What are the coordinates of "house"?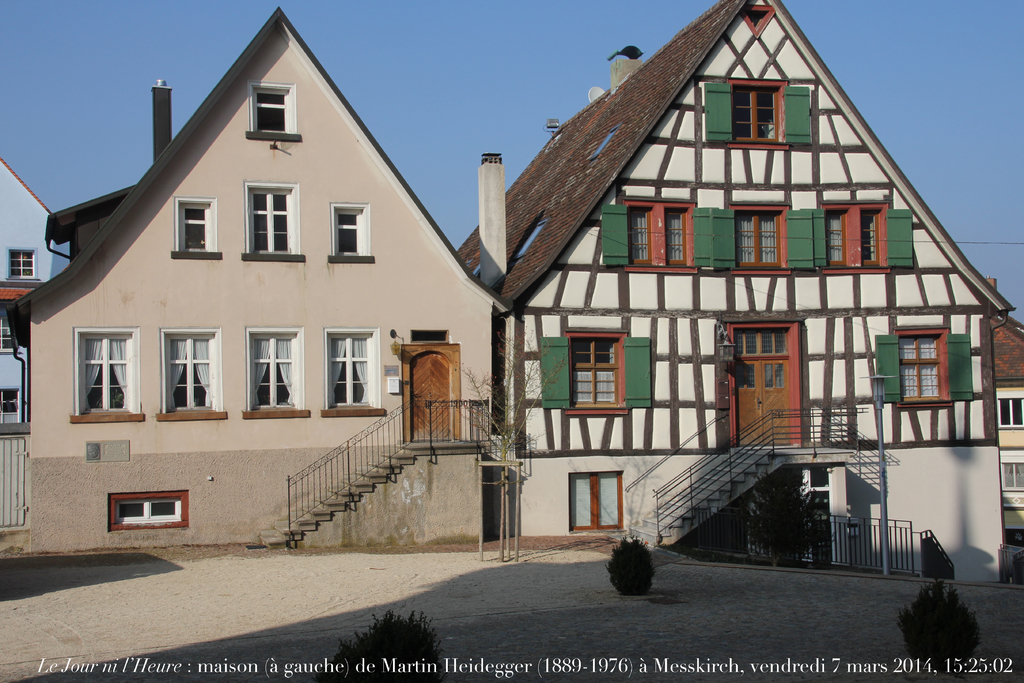
left=33, top=4, right=500, bottom=557.
